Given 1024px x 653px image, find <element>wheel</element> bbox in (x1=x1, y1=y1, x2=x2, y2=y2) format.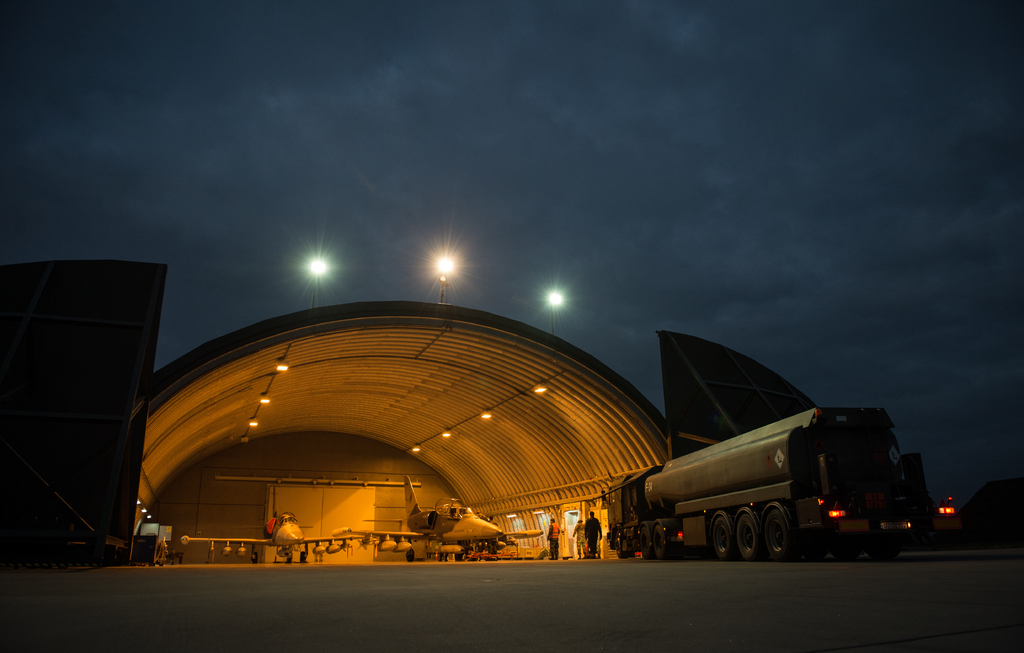
(x1=867, y1=533, x2=904, y2=559).
